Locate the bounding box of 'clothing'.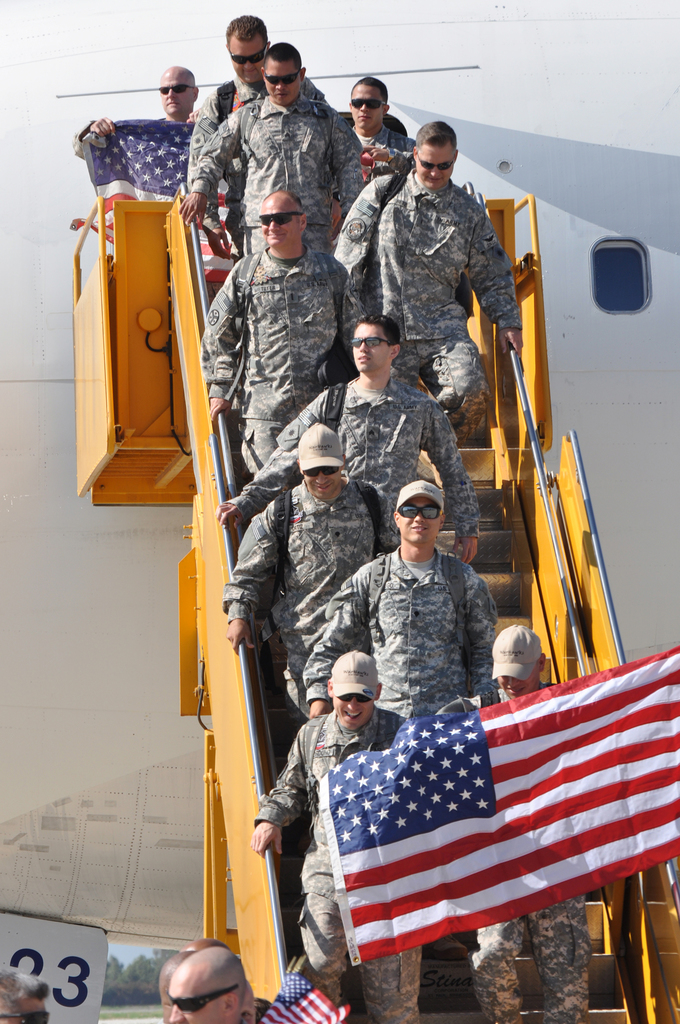
Bounding box: [187,71,327,246].
